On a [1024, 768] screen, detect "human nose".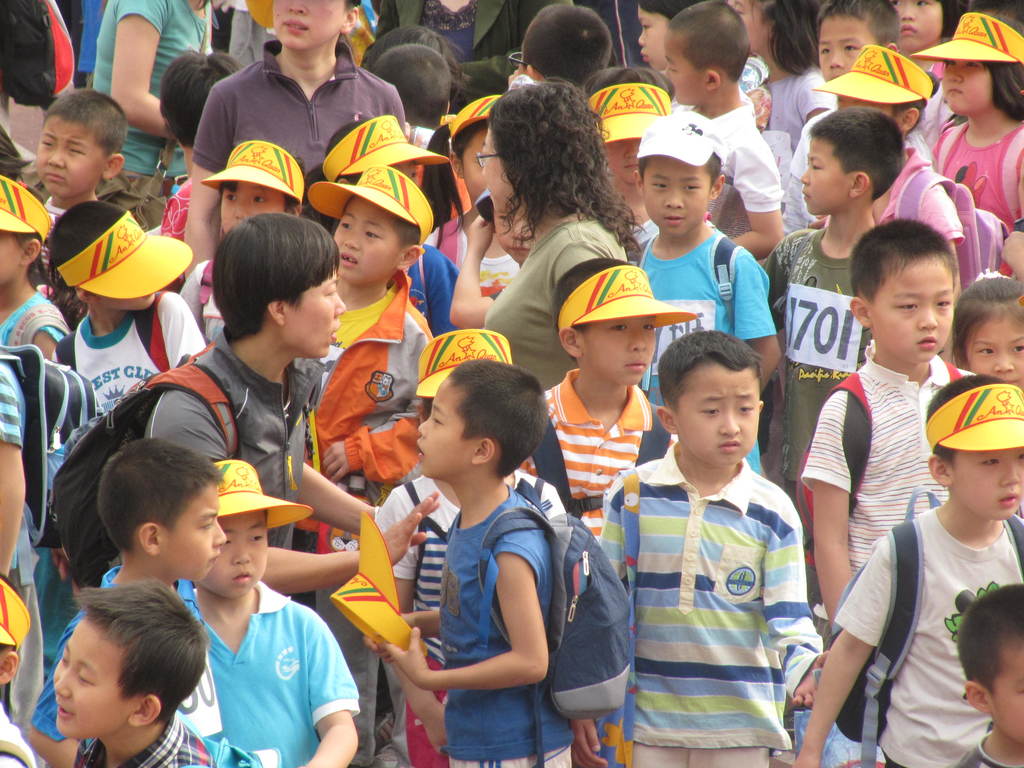
bbox(900, 3, 915, 20).
